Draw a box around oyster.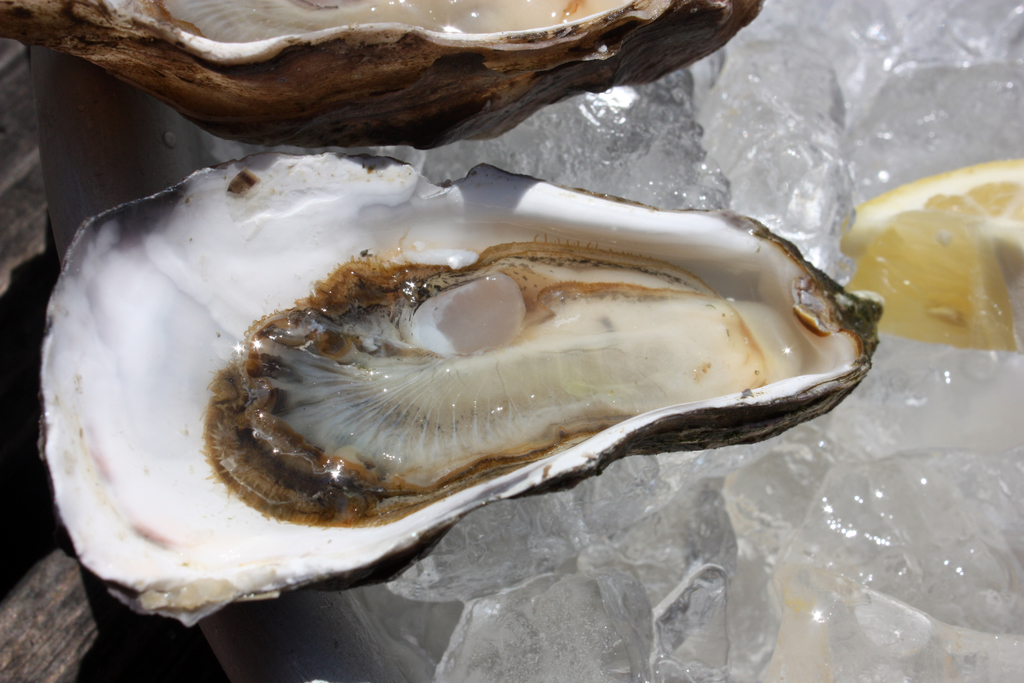
[0,0,780,151].
